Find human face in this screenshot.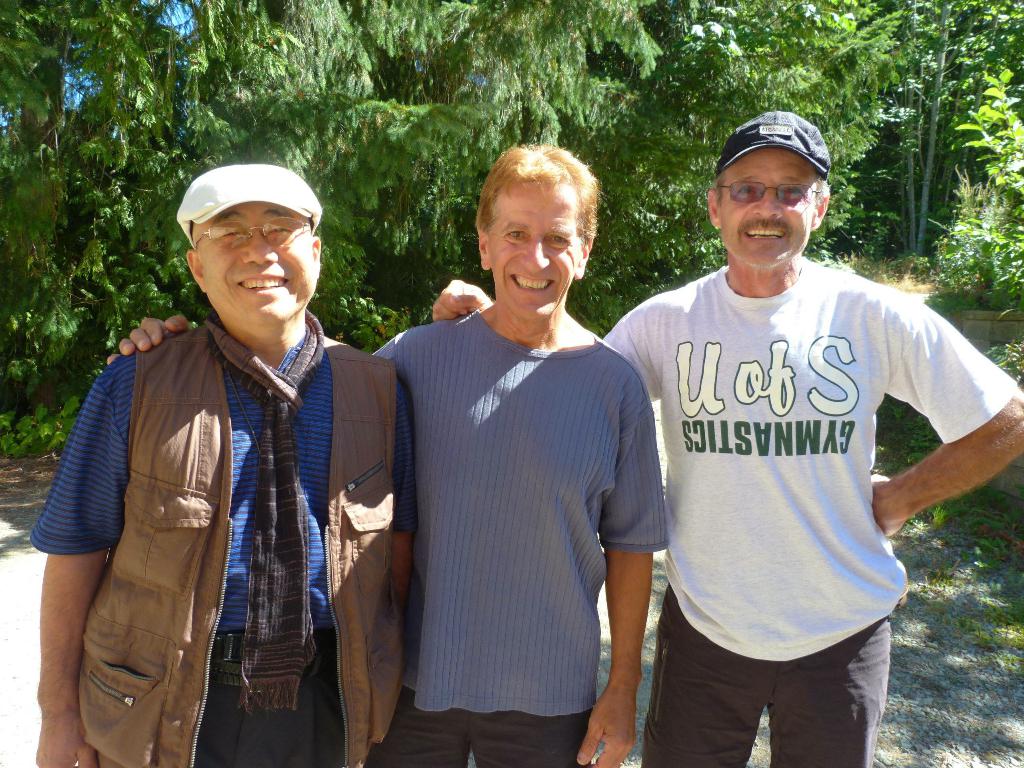
The bounding box for human face is BBox(719, 150, 816, 267).
